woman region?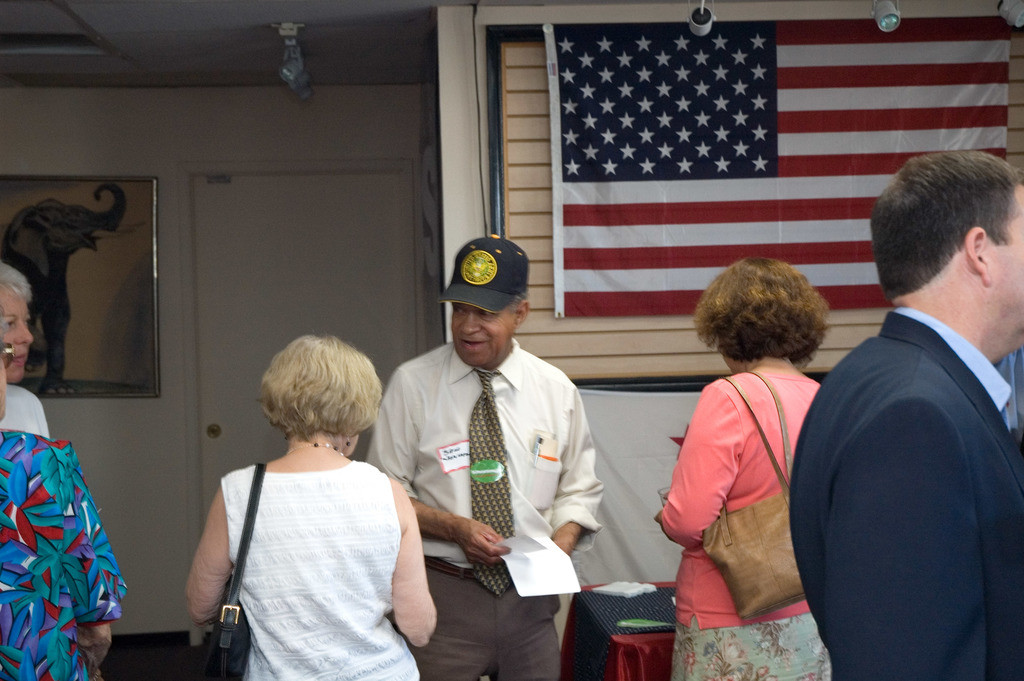
x1=657, y1=254, x2=835, y2=680
